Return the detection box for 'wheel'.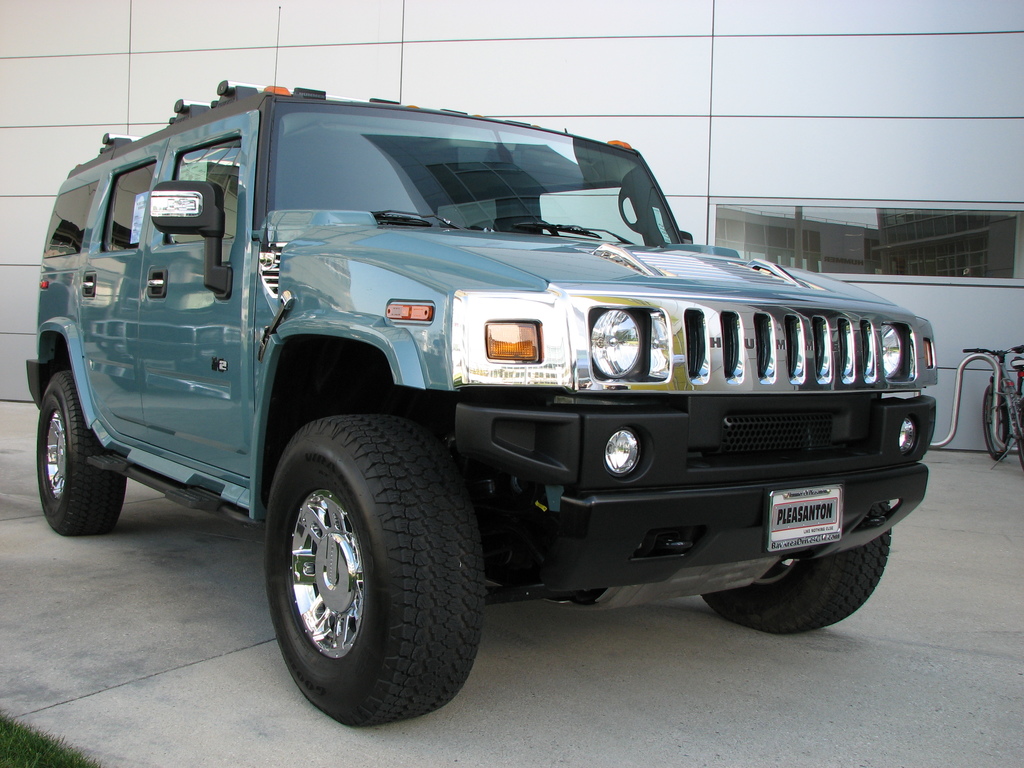
(250,419,474,719).
